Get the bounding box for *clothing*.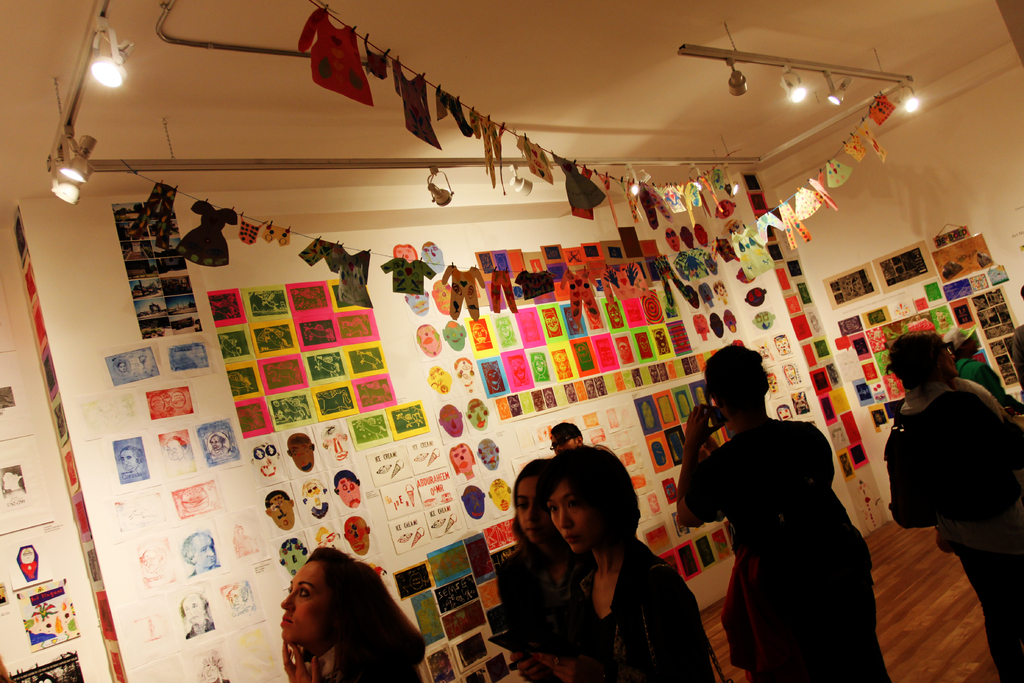
{"left": 886, "top": 378, "right": 1023, "bottom": 682}.
